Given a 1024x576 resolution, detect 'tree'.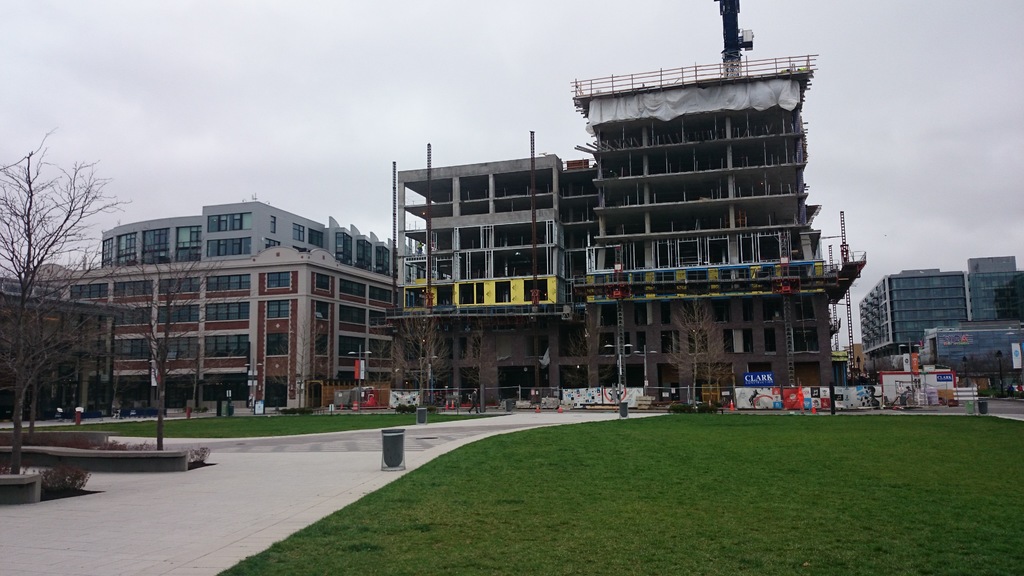
select_region(666, 296, 729, 408).
